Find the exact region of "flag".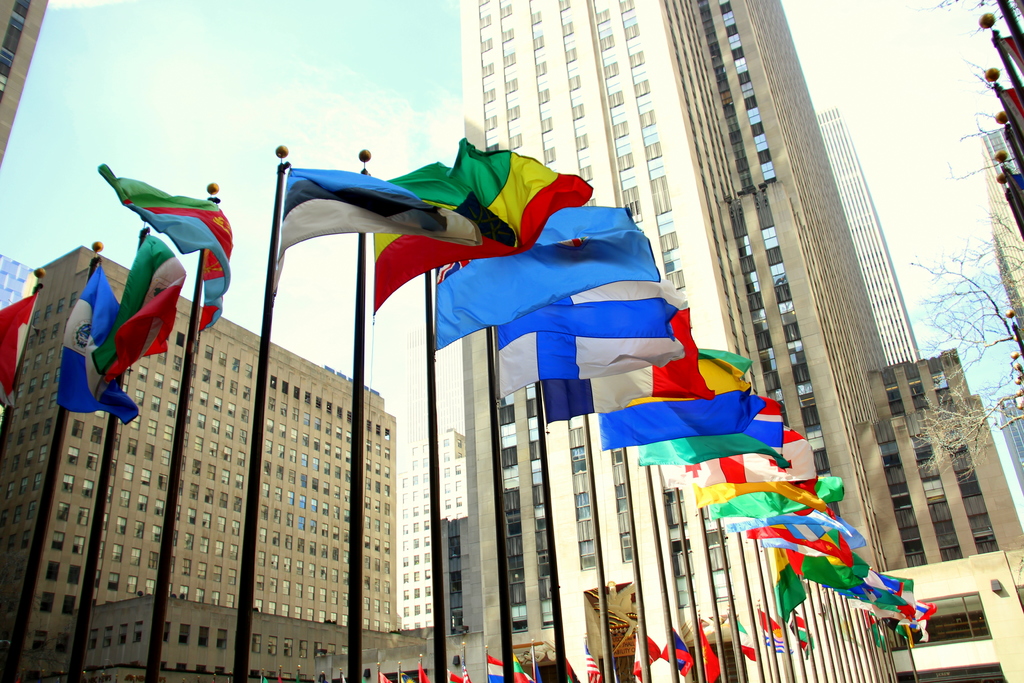
Exact region: bbox=(579, 646, 607, 682).
